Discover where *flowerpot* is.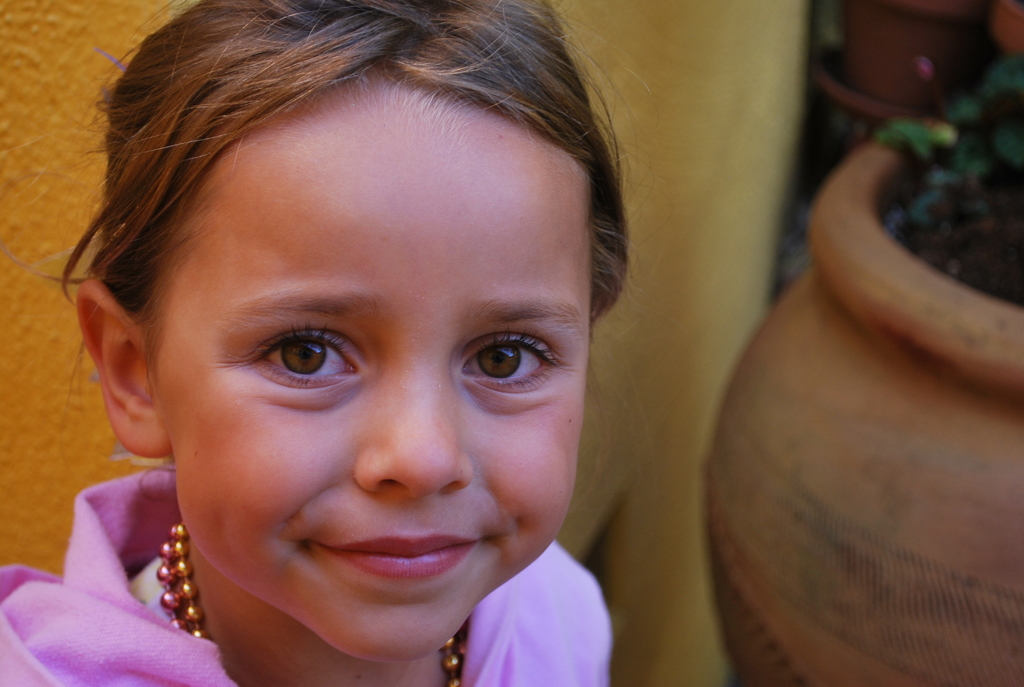
Discovered at (810, 0, 1004, 171).
